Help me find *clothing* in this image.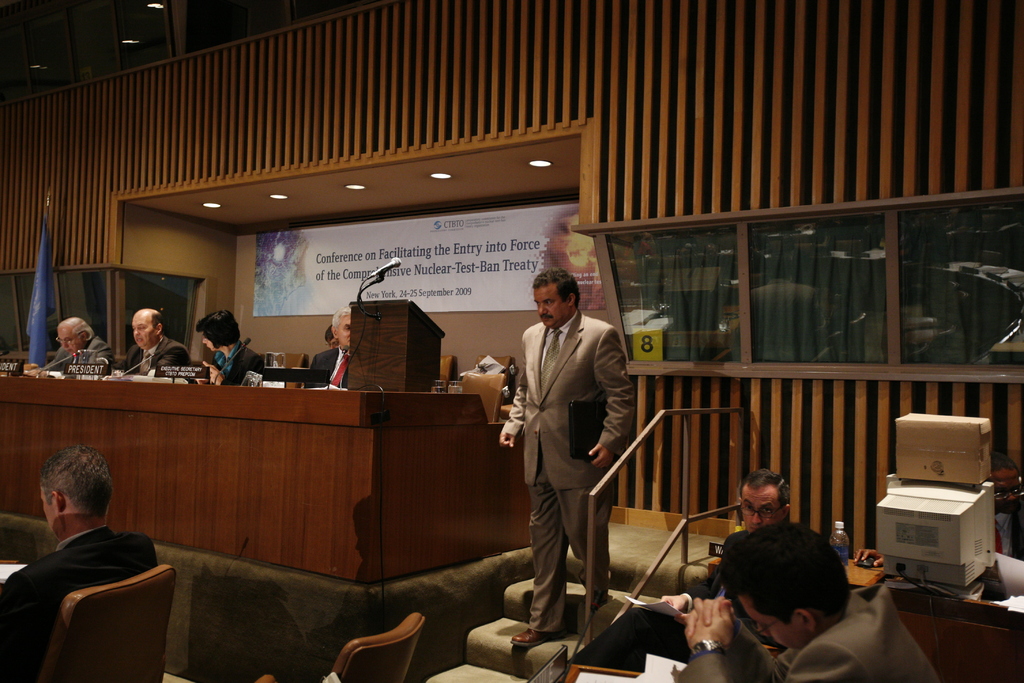
Found it: 677:583:942:682.
